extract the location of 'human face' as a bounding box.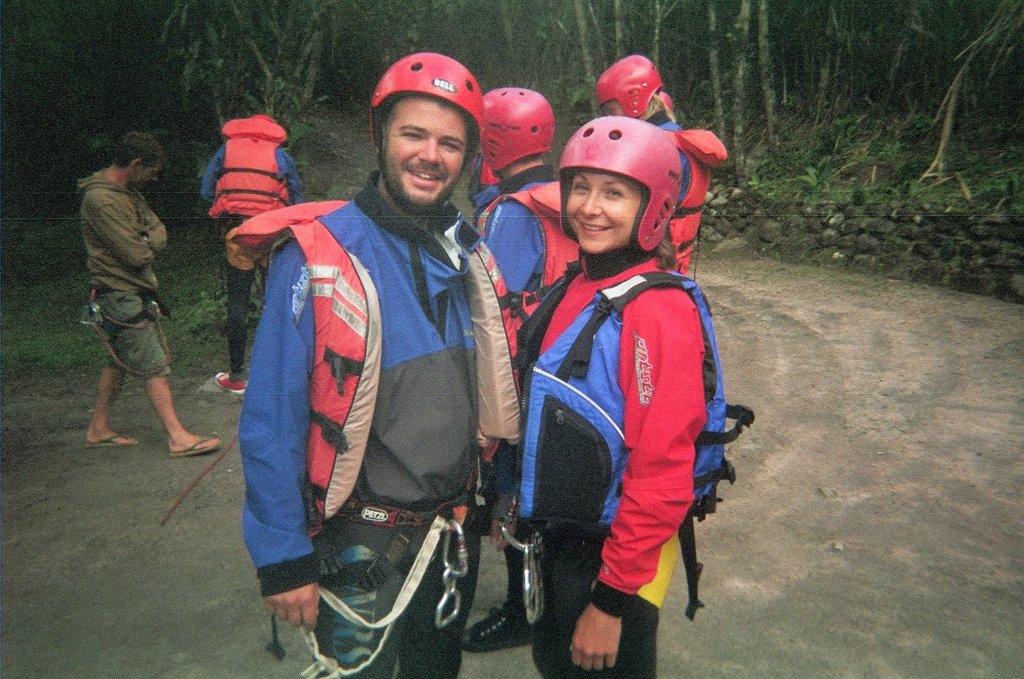
<bbox>121, 170, 151, 190</bbox>.
